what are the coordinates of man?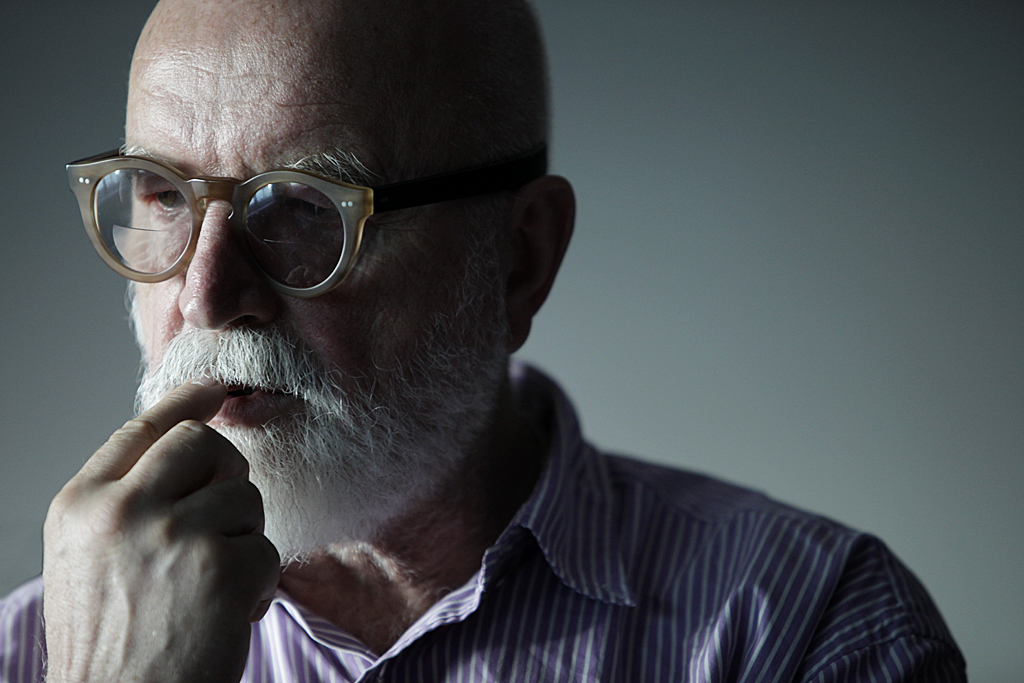
(left=0, top=0, right=977, bottom=682).
